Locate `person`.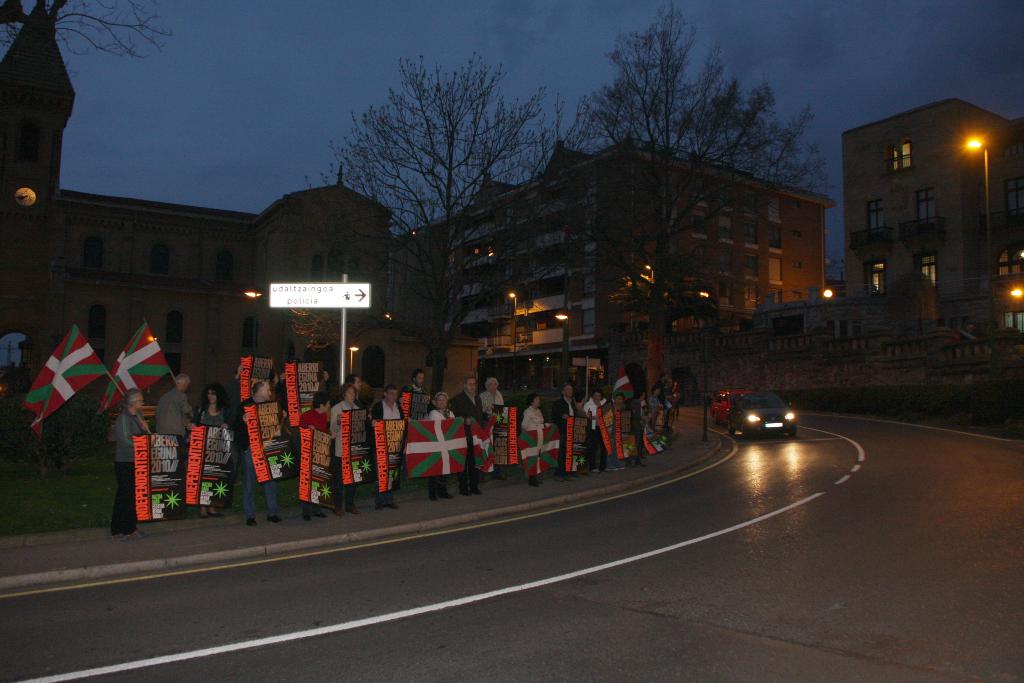
Bounding box: (left=446, top=377, right=490, bottom=495).
